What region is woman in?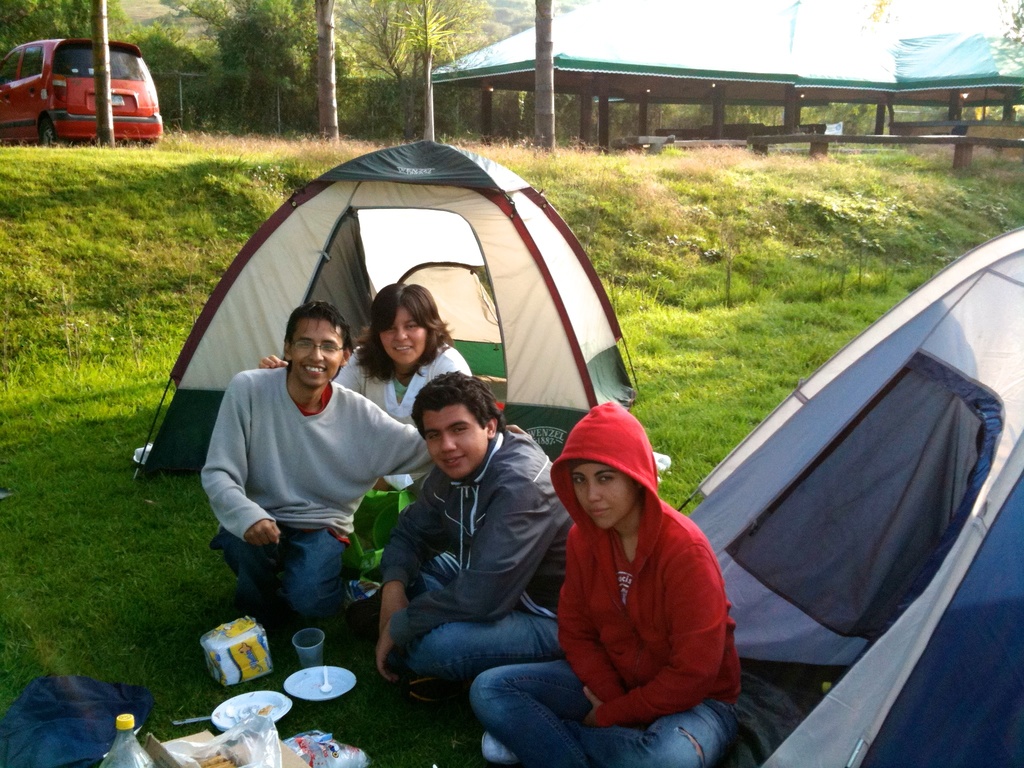
{"x1": 252, "y1": 283, "x2": 473, "y2": 497}.
